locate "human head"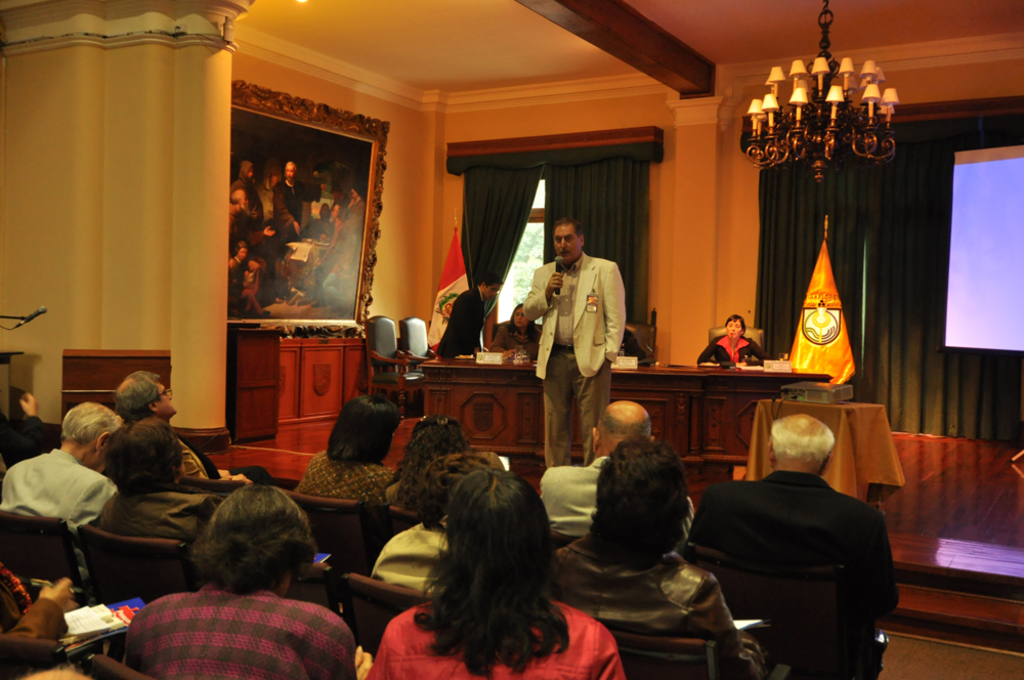
BBox(512, 300, 535, 327)
